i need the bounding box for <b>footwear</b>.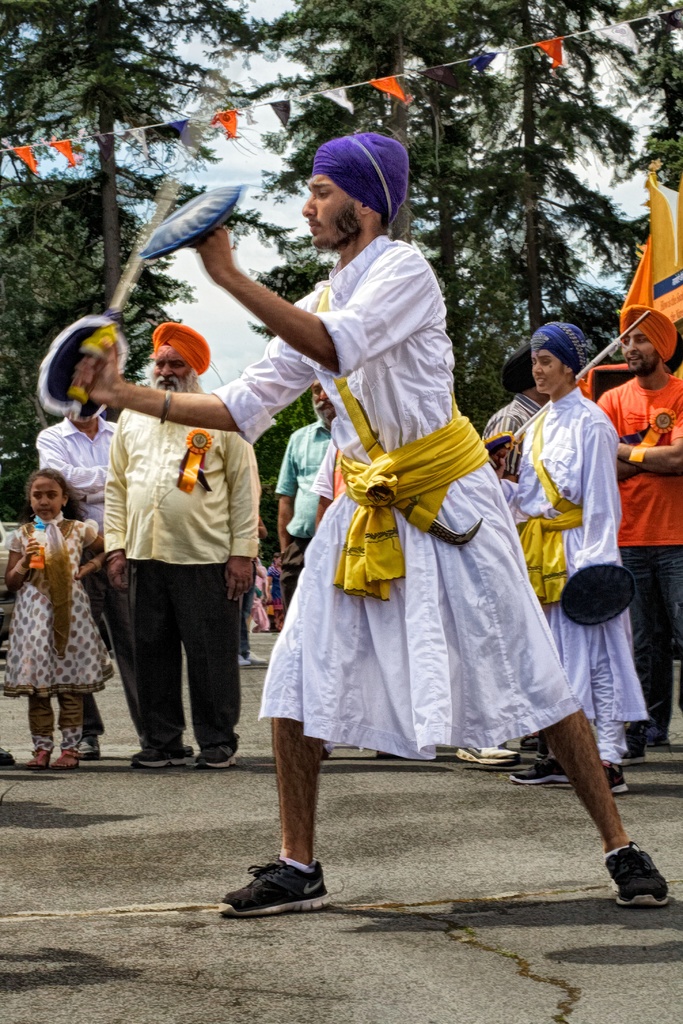
Here it is: (left=457, top=744, right=516, bottom=767).
